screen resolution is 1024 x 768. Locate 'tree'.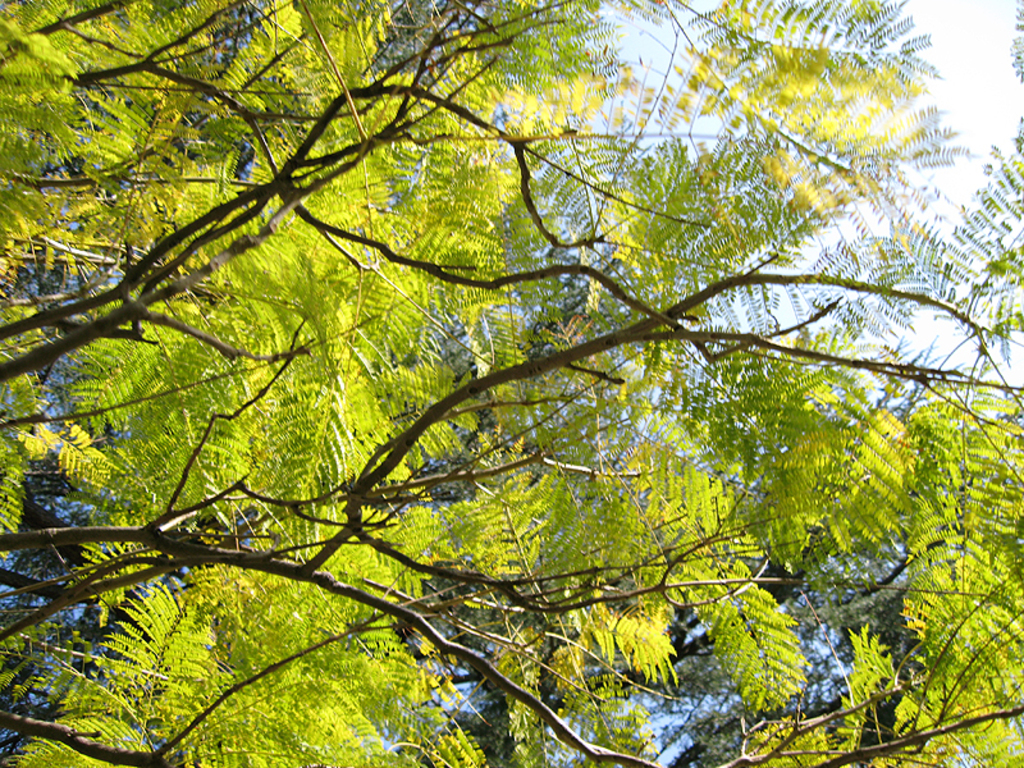
rect(0, 0, 965, 719).
